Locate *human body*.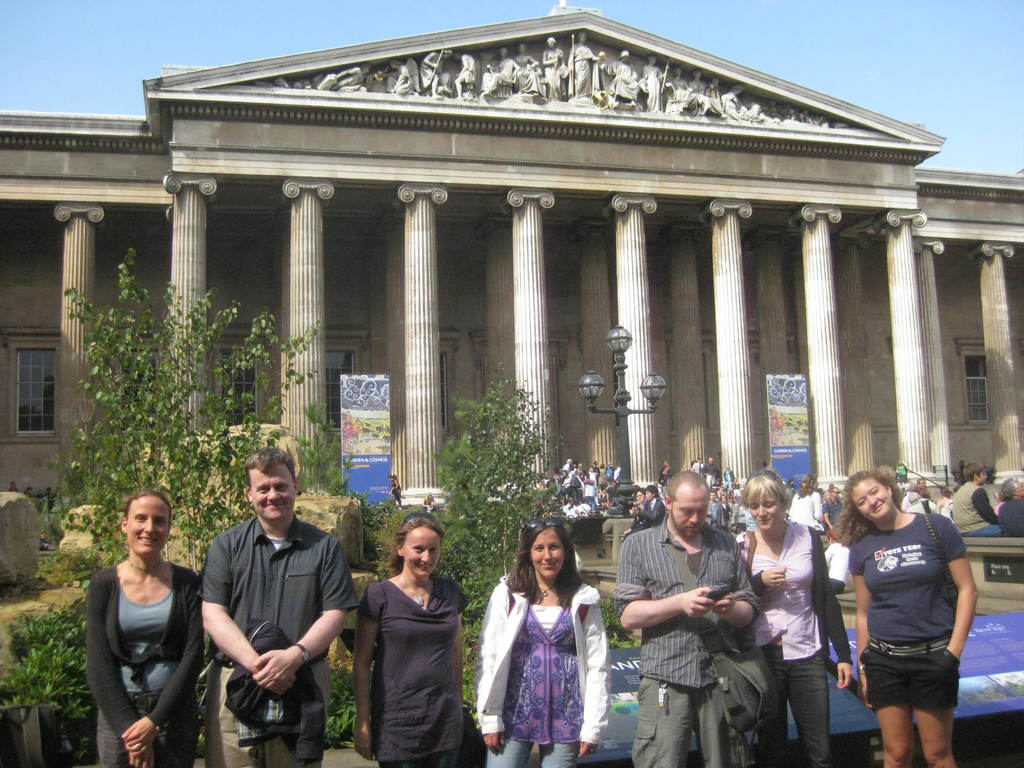
Bounding box: [x1=74, y1=477, x2=205, y2=740].
